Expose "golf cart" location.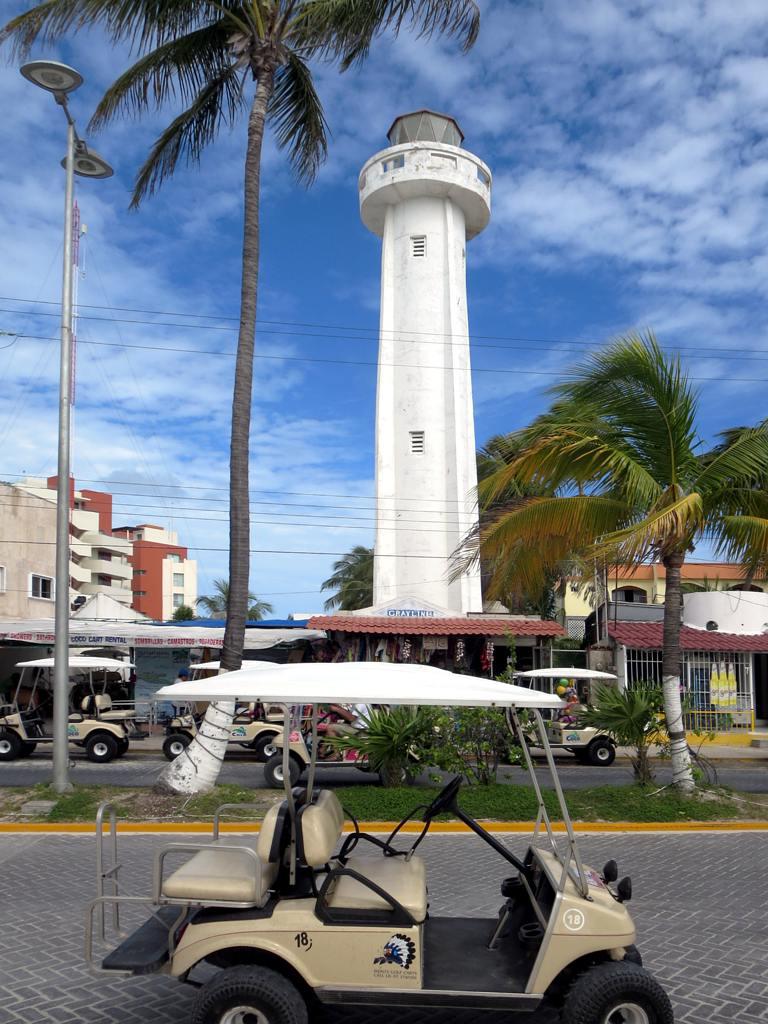
Exposed at locate(499, 667, 619, 767).
